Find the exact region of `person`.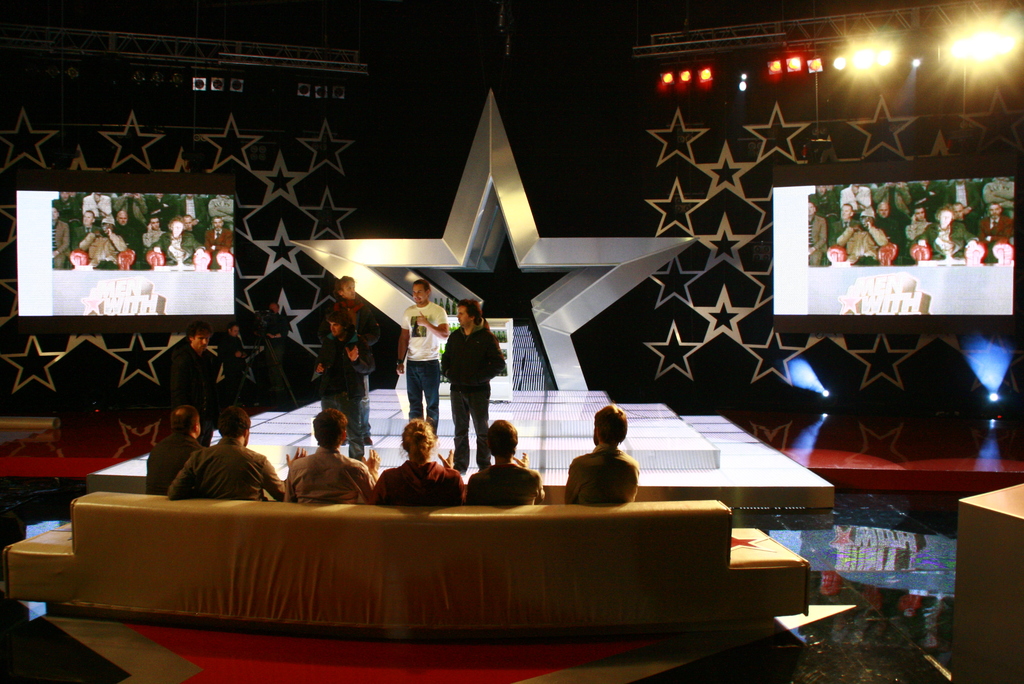
Exact region: 145/405/206/496.
